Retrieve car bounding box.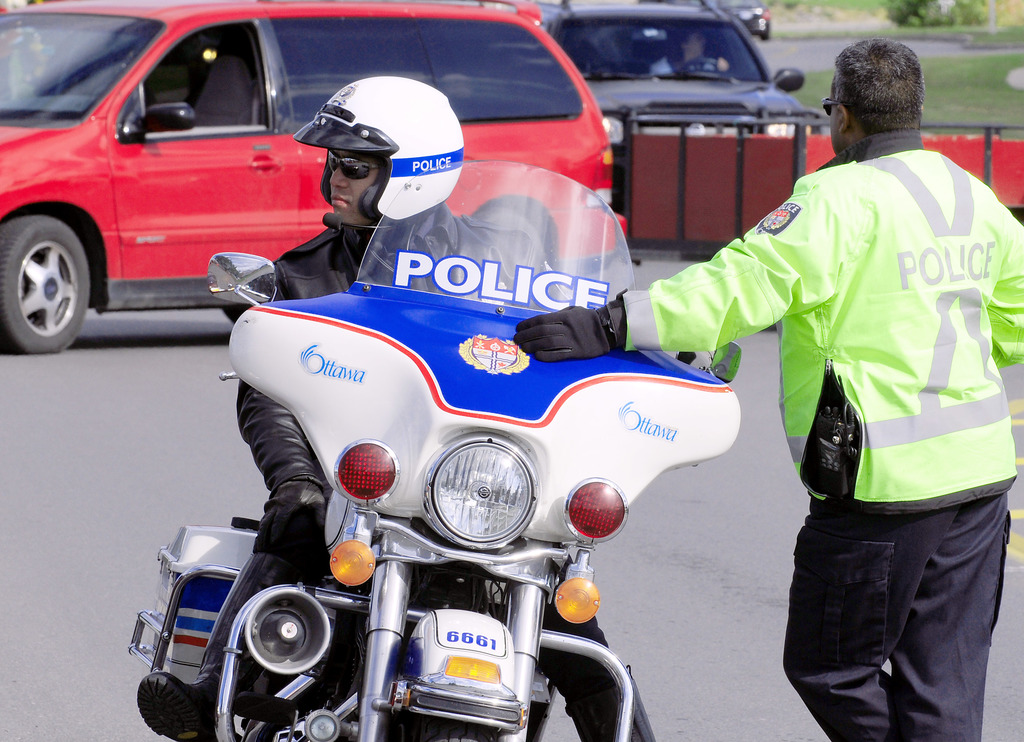
Bounding box: select_region(0, 0, 628, 357).
